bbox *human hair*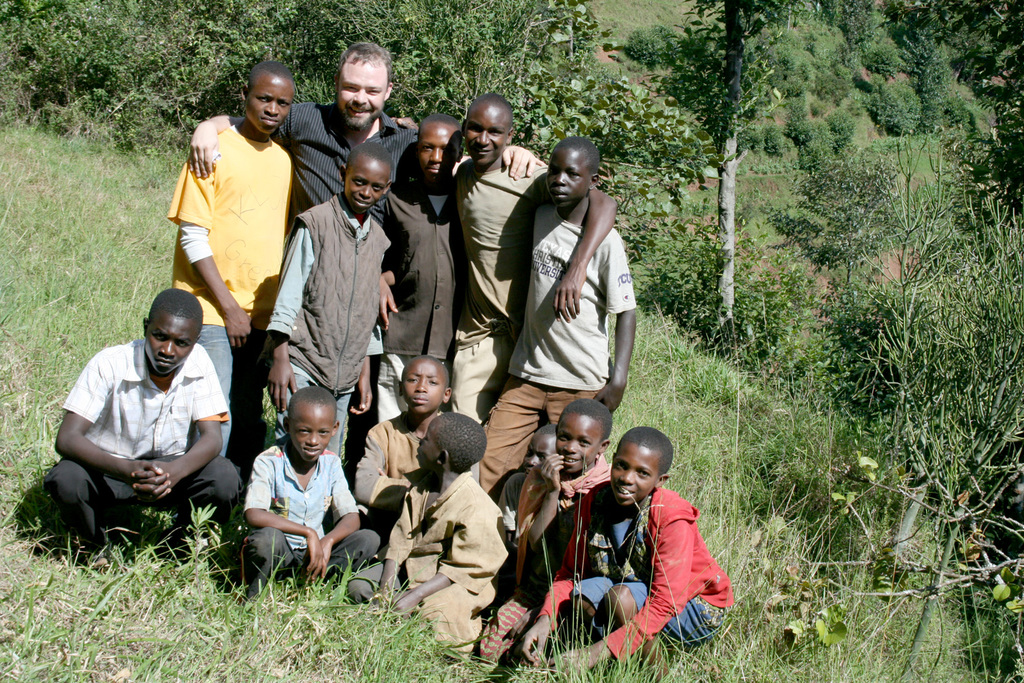
rect(417, 113, 463, 150)
